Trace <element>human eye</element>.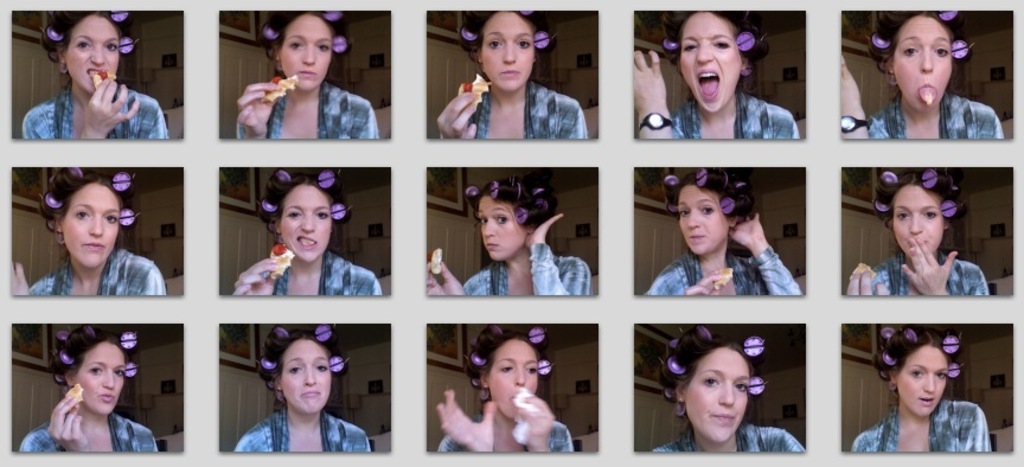
Traced to bbox=(921, 209, 937, 219).
